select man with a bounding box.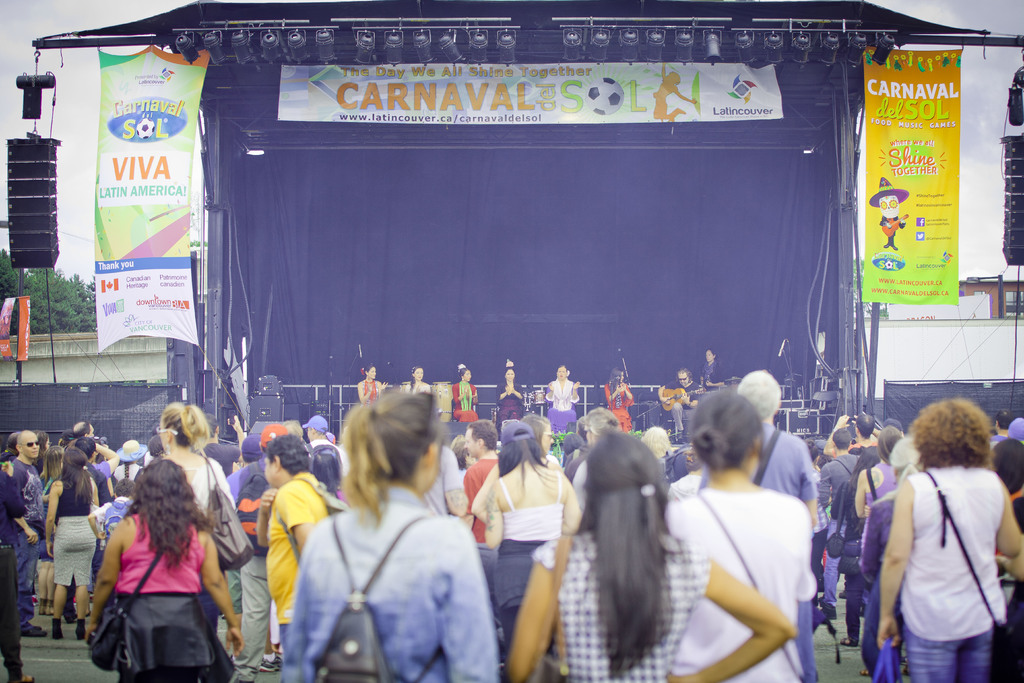
bbox=[298, 411, 358, 495].
